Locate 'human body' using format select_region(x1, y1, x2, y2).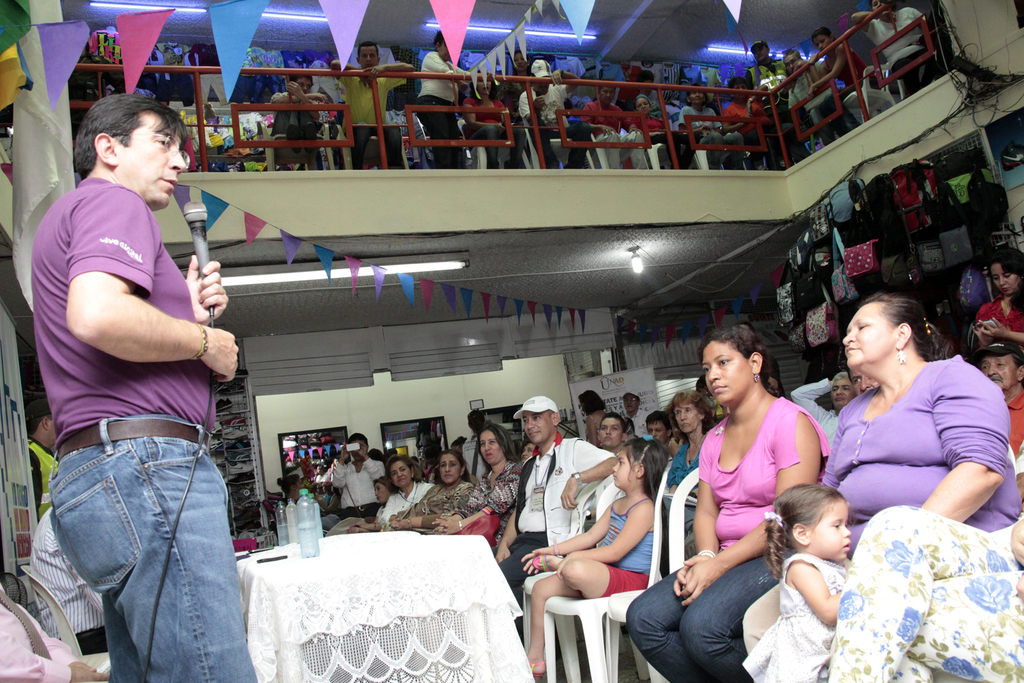
select_region(829, 509, 1023, 682).
